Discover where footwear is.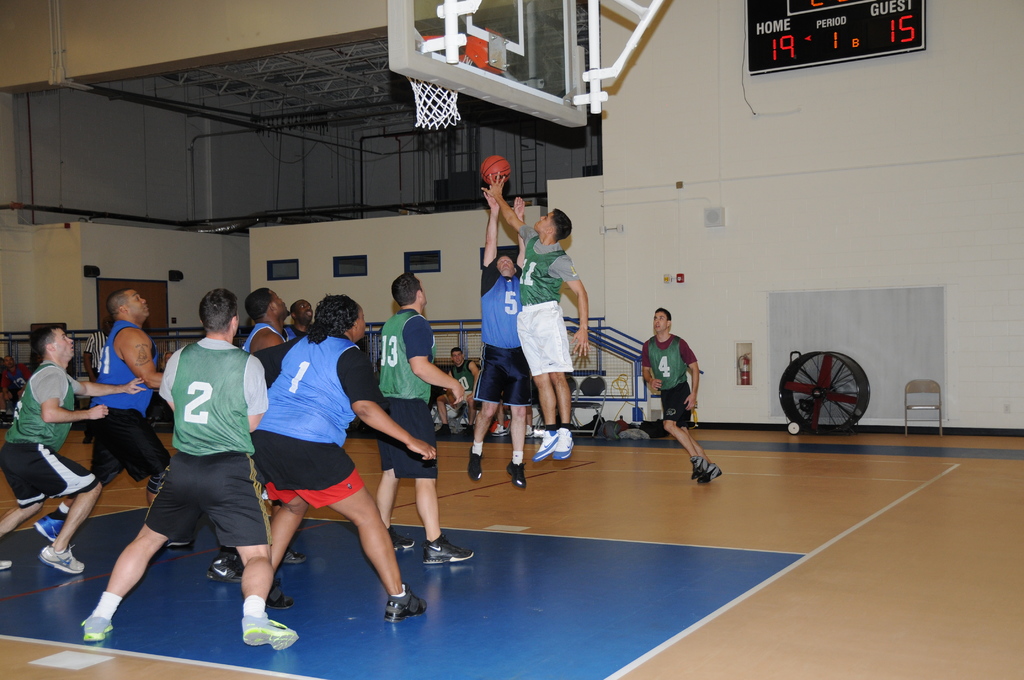
Discovered at [x1=507, y1=459, x2=525, y2=490].
